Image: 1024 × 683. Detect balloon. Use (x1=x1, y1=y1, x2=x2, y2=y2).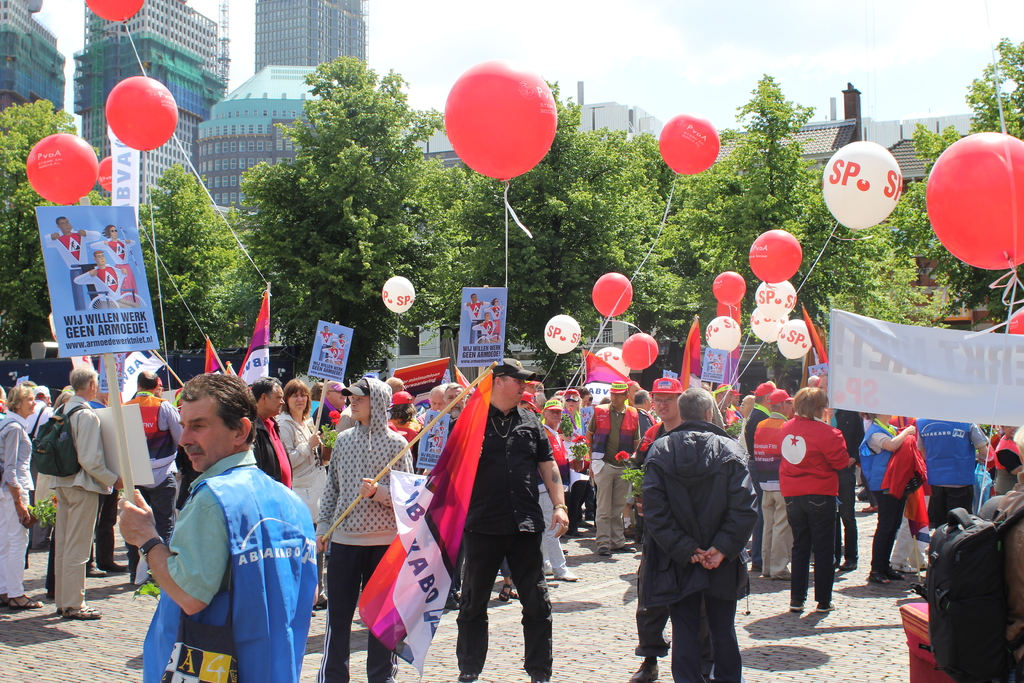
(x1=823, y1=141, x2=903, y2=229).
